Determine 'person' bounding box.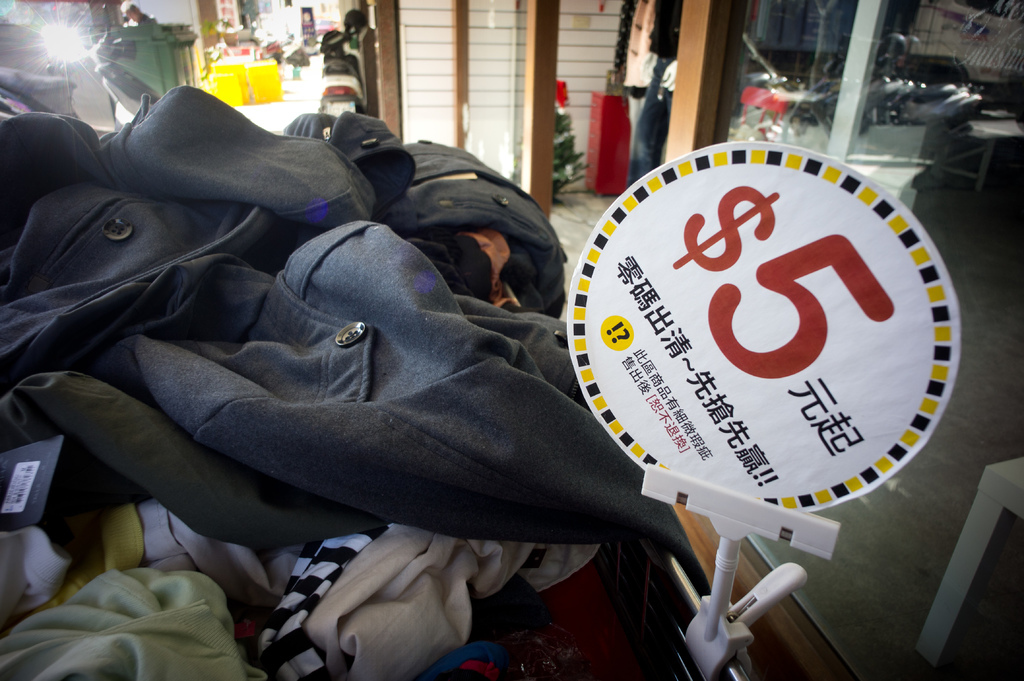
Determined: [609, 0, 683, 191].
